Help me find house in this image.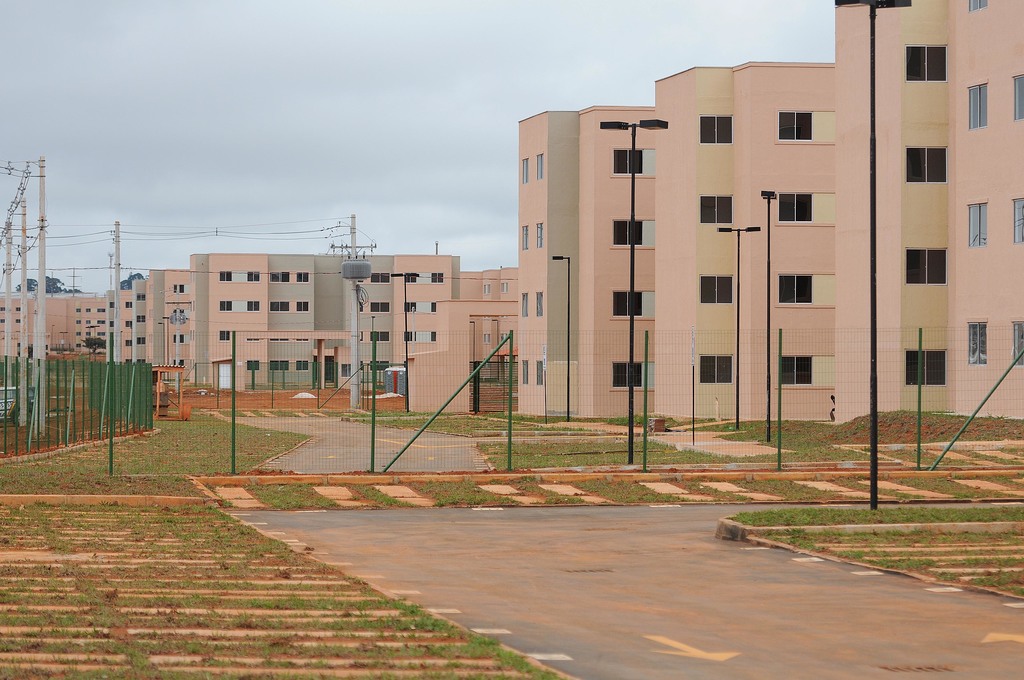
Found it: <bbox>8, 294, 77, 359</bbox>.
